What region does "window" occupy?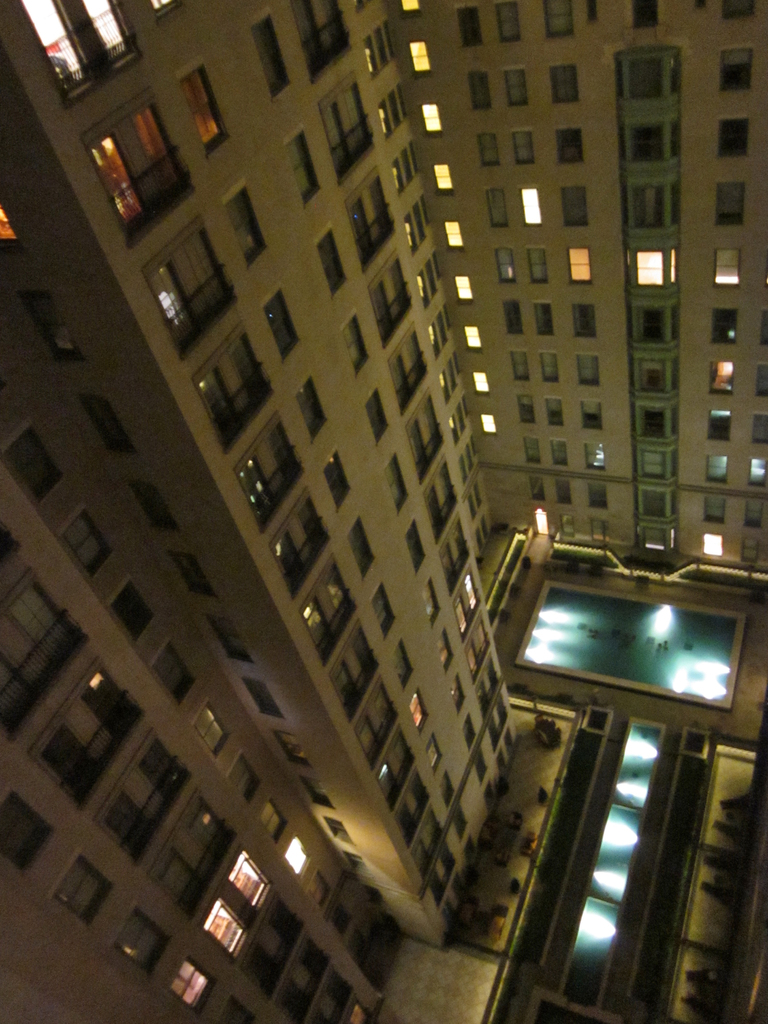
bbox=[234, 900, 298, 995].
